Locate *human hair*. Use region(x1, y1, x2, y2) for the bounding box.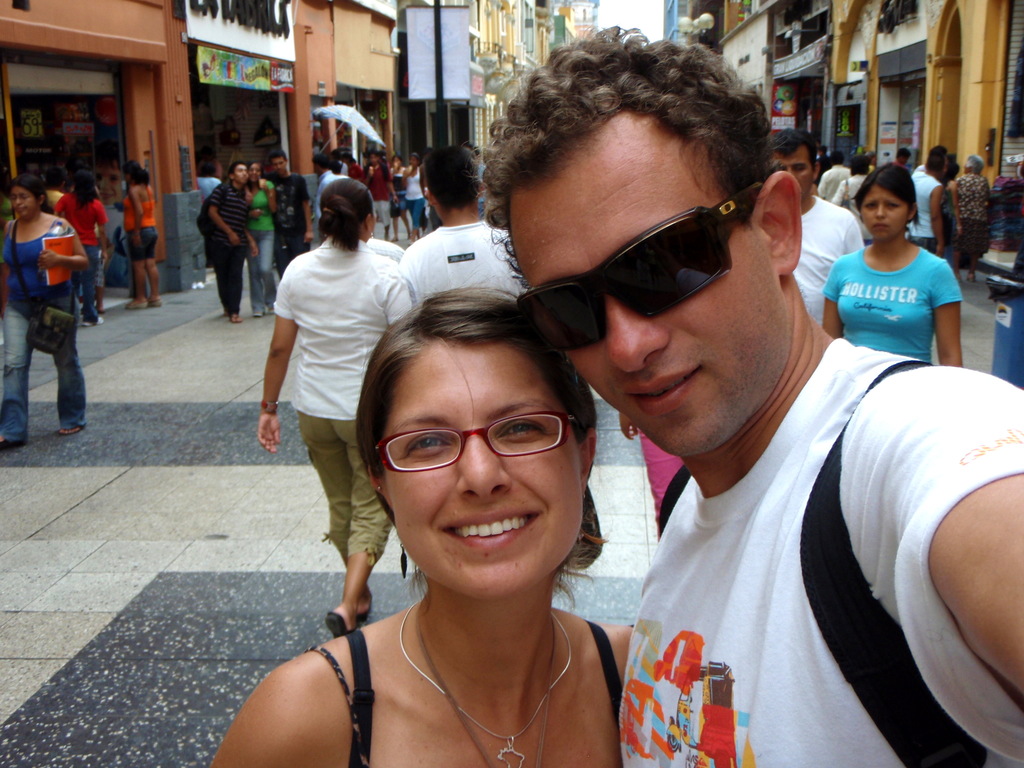
region(198, 163, 216, 177).
